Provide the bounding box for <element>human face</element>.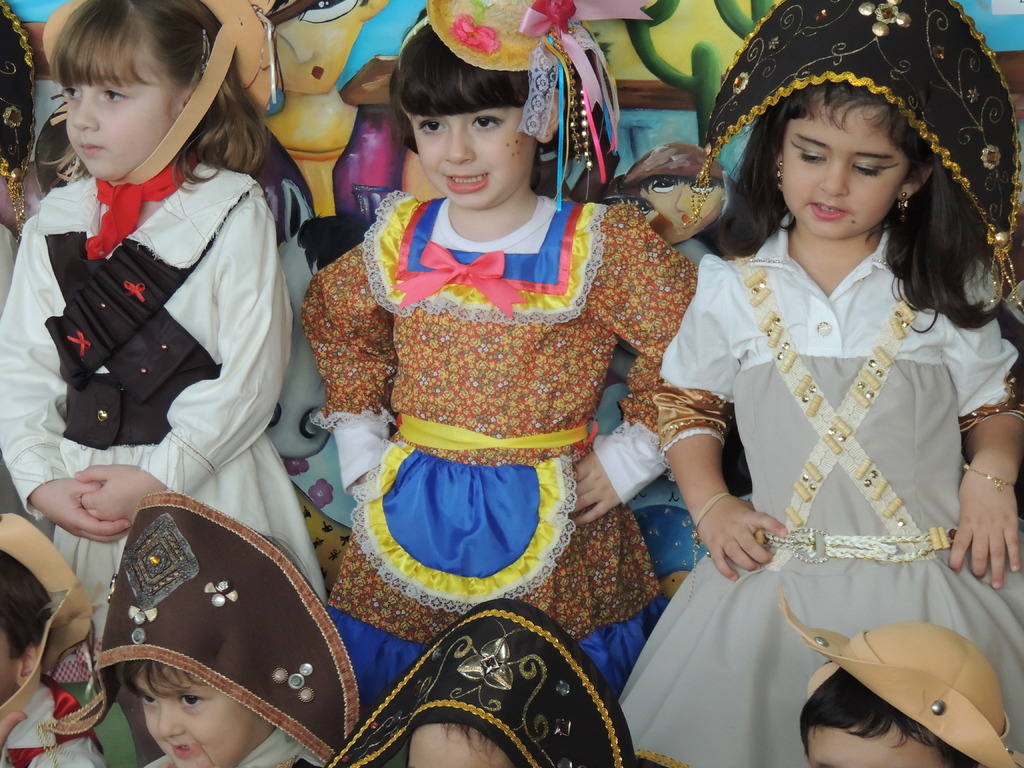
[x1=802, y1=723, x2=953, y2=767].
